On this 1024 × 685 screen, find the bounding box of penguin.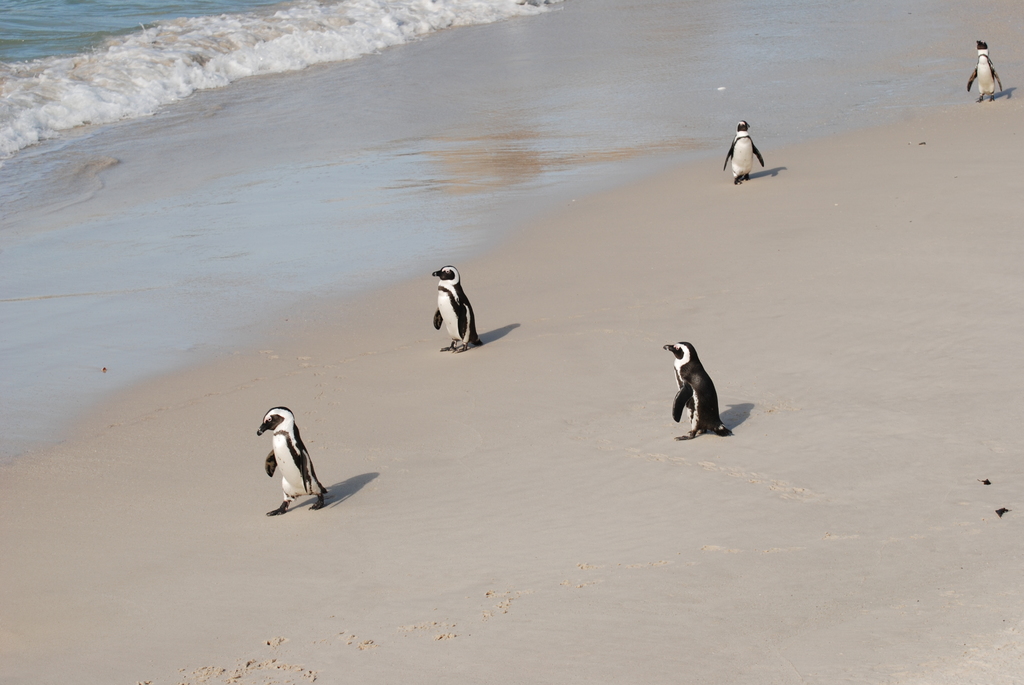
Bounding box: [x1=252, y1=403, x2=333, y2=517].
